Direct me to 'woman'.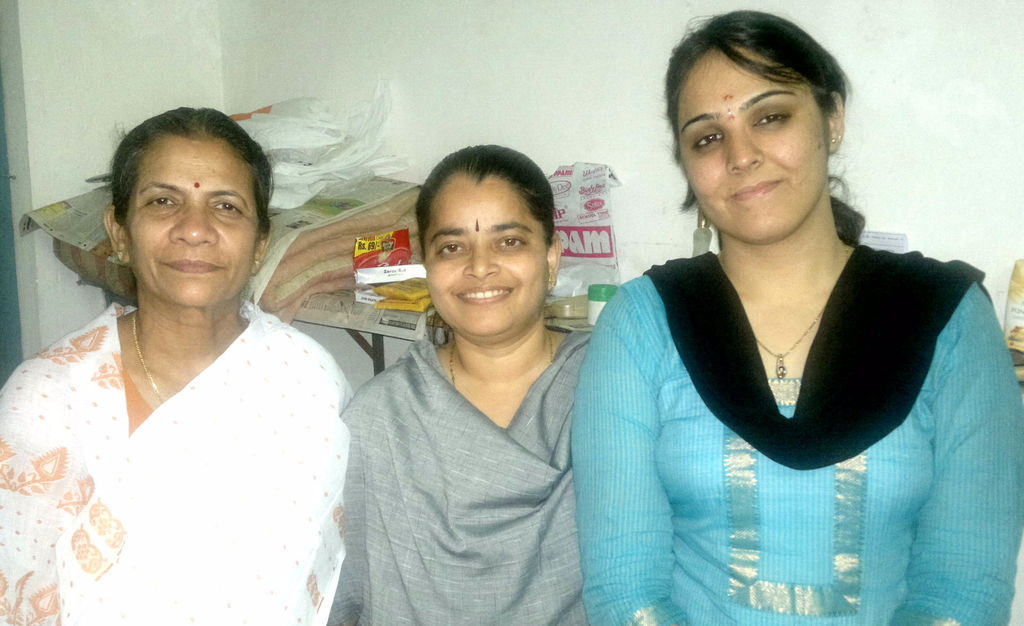
Direction: (568, 11, 1023, 625).
